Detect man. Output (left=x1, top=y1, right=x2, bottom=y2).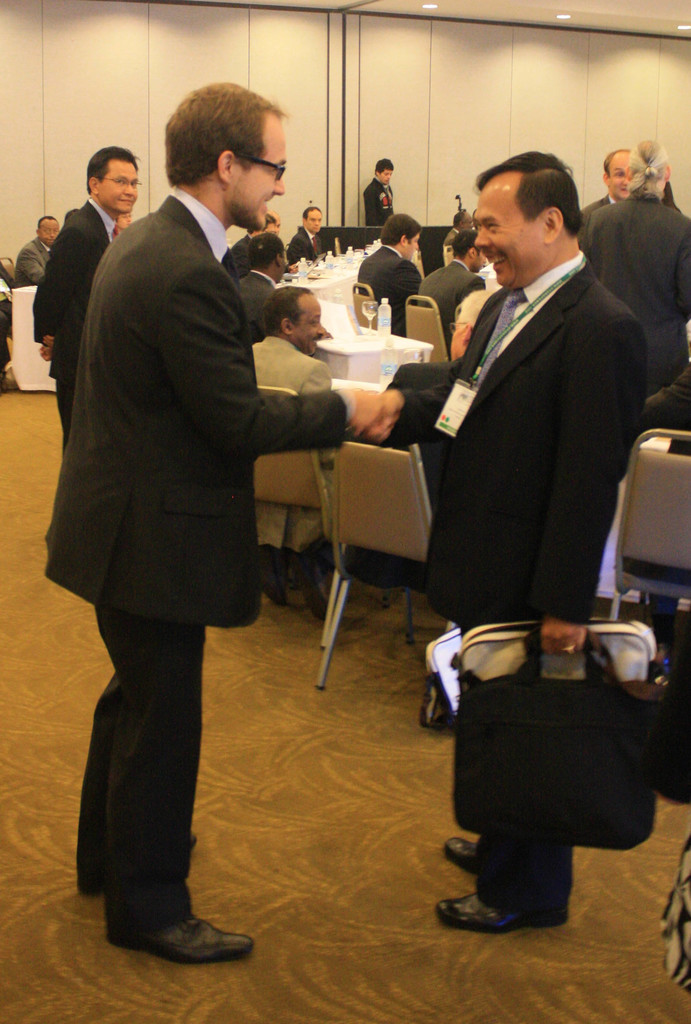
(left=581, top=140, right=690, bottom=448).
